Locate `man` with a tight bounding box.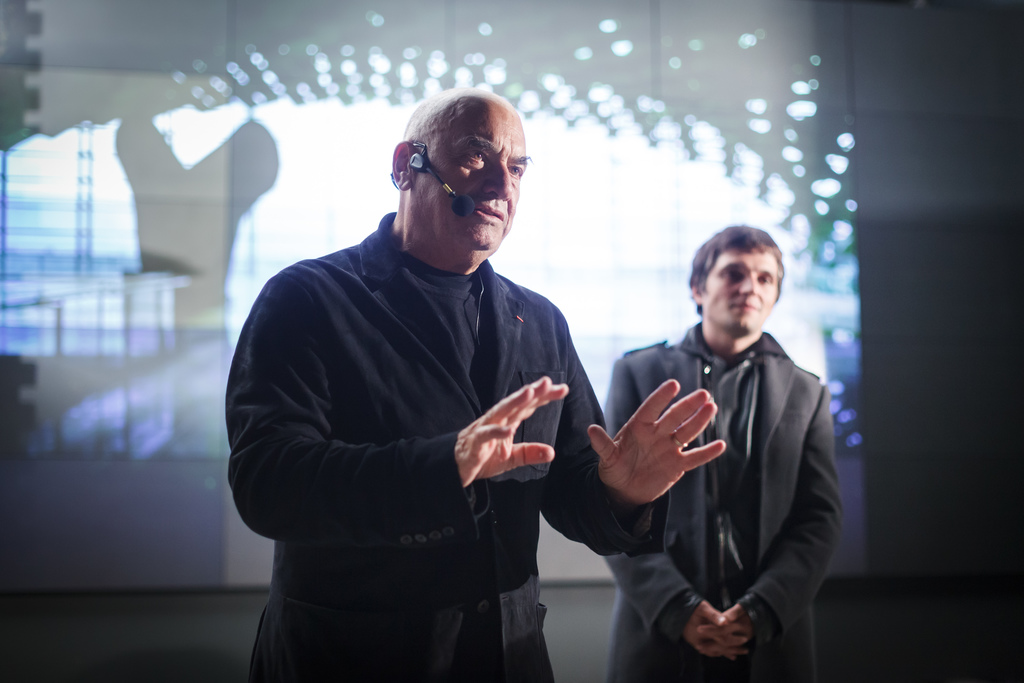
box=[220, 84, 728, 682].
